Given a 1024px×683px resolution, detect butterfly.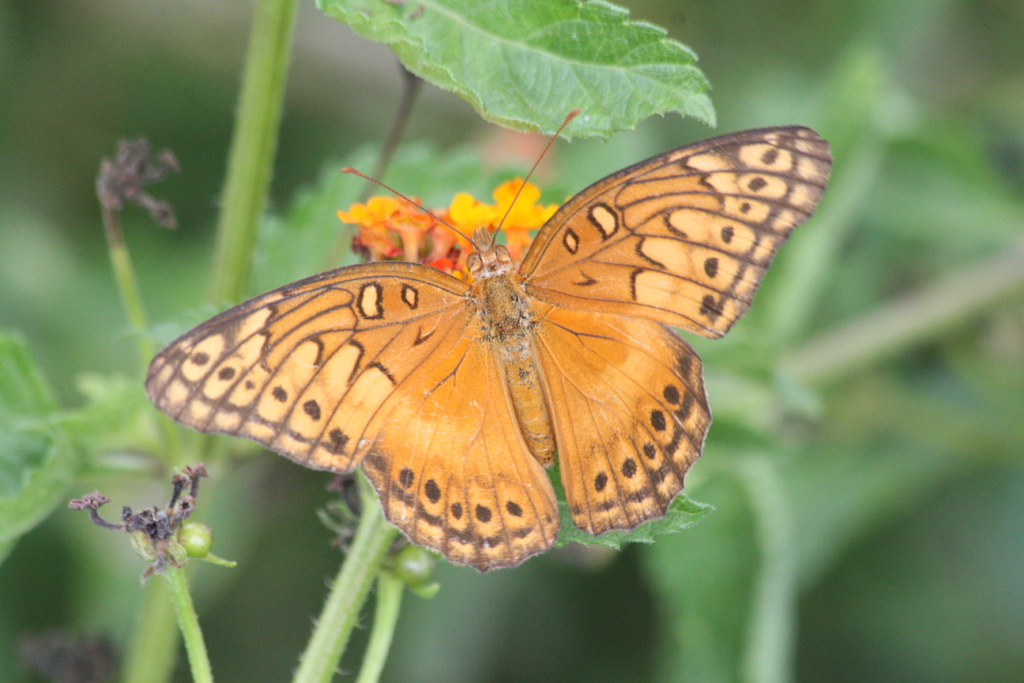
pyautogui.locateOnScreen(132, 103, 841, 570).
